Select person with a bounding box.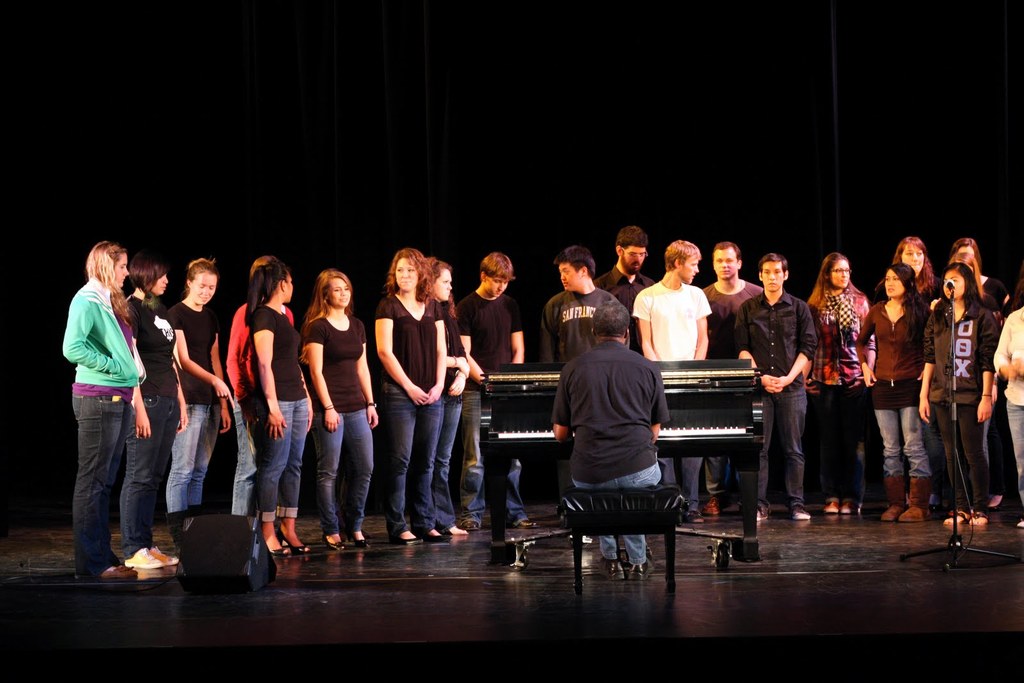
[x1=805, y1=252, x2=879, y2=514].
